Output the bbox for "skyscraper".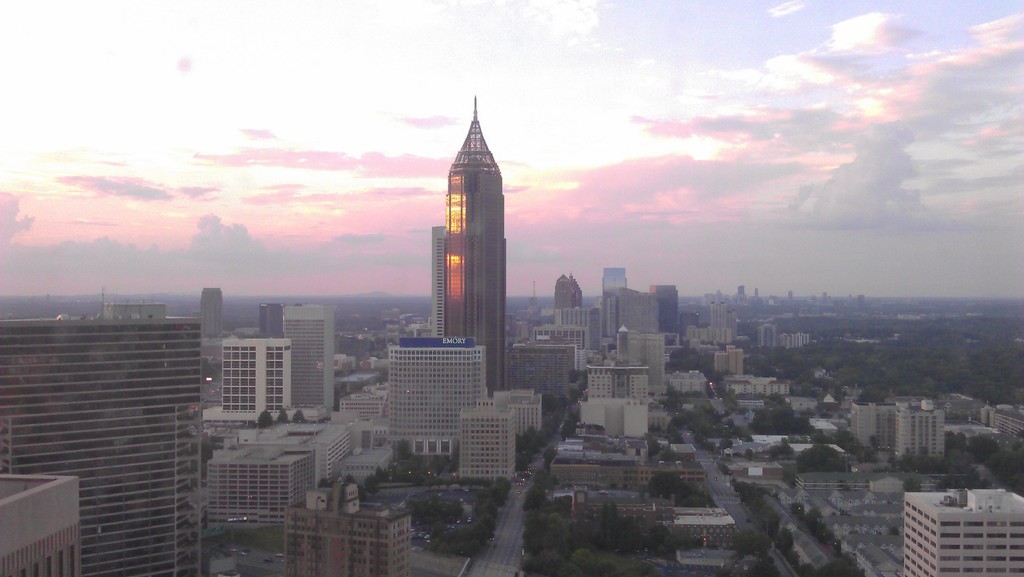
select_region(257, 304, 280, 338).
